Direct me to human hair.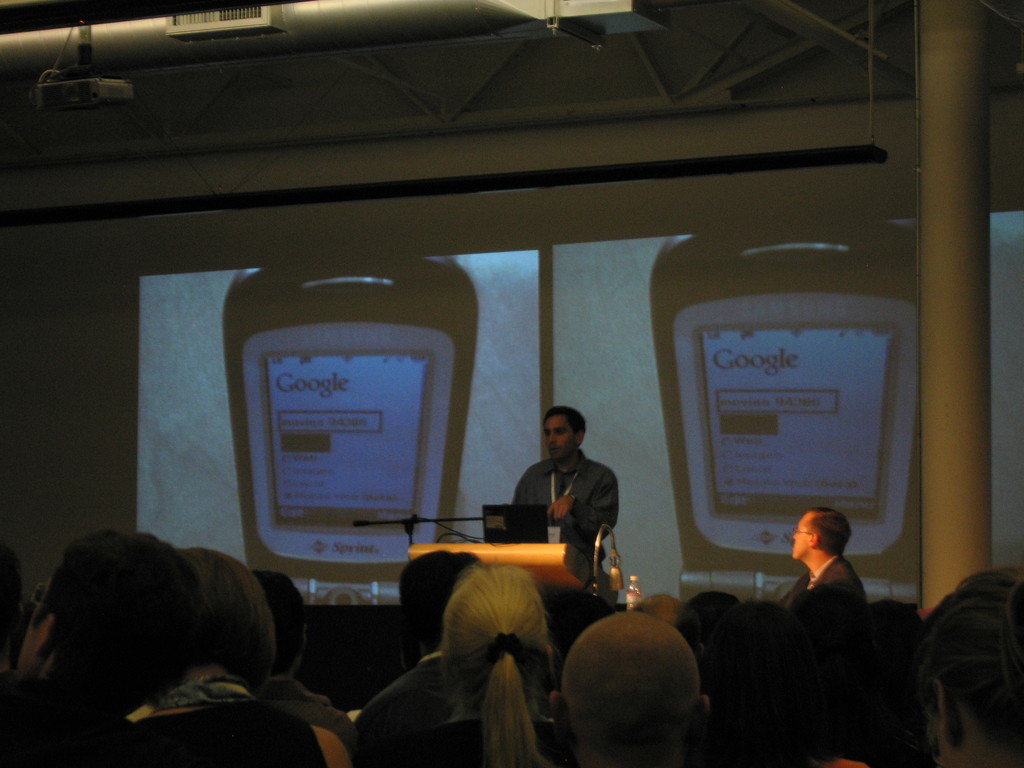
Direction: (x1=560, y1=611, x2=701, y2=767).
